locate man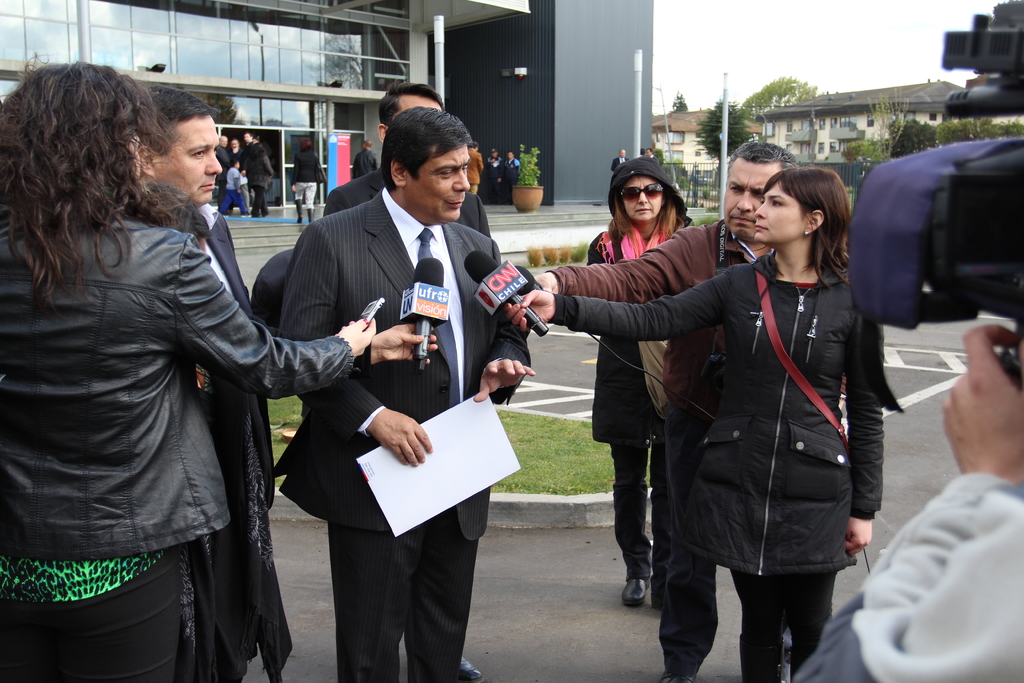
select_region(239, 128, 275, 214)
